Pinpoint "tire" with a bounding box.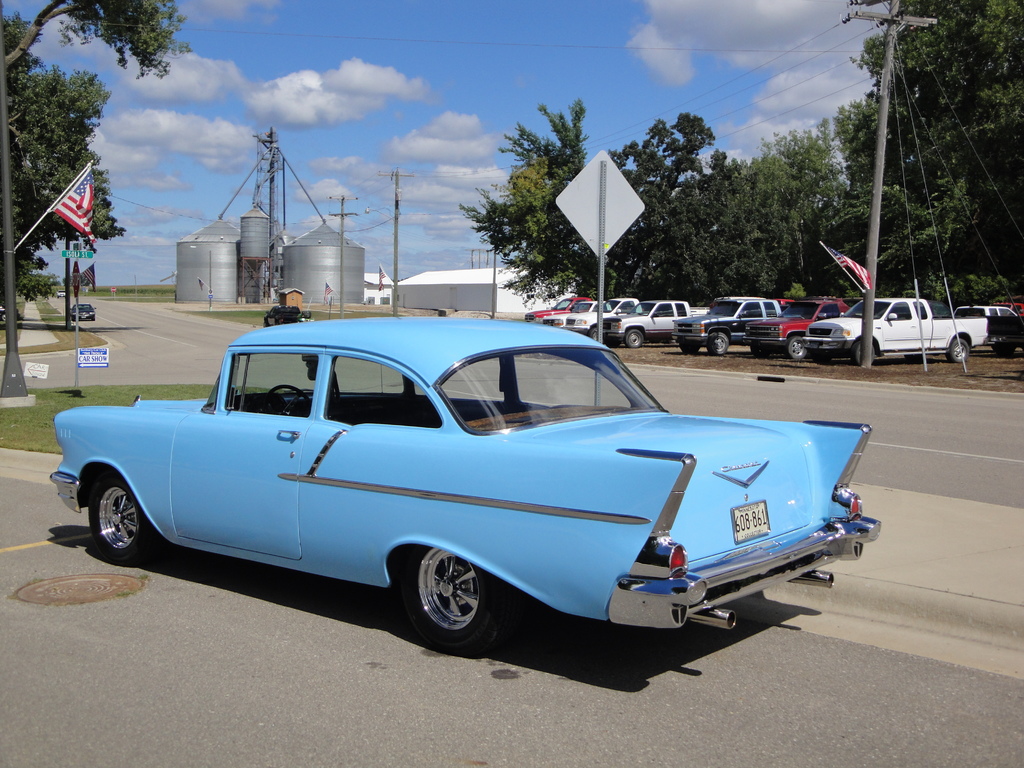
588/328/598/339.
